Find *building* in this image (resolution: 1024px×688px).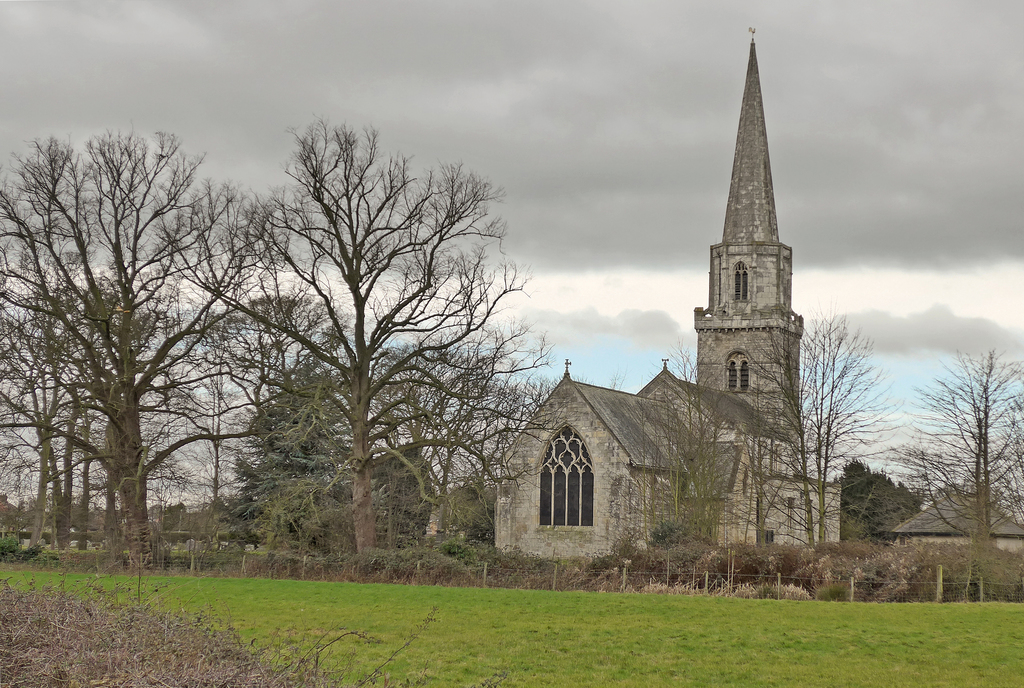
<box>490,26,842,558</box>.
